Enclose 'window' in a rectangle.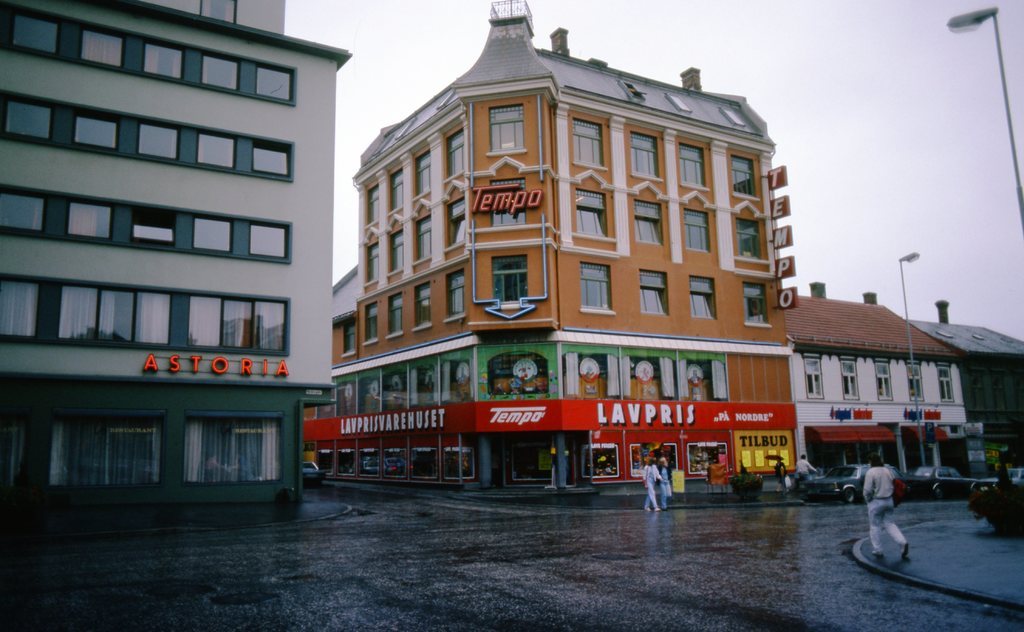
(413, 279, 436, 324).
